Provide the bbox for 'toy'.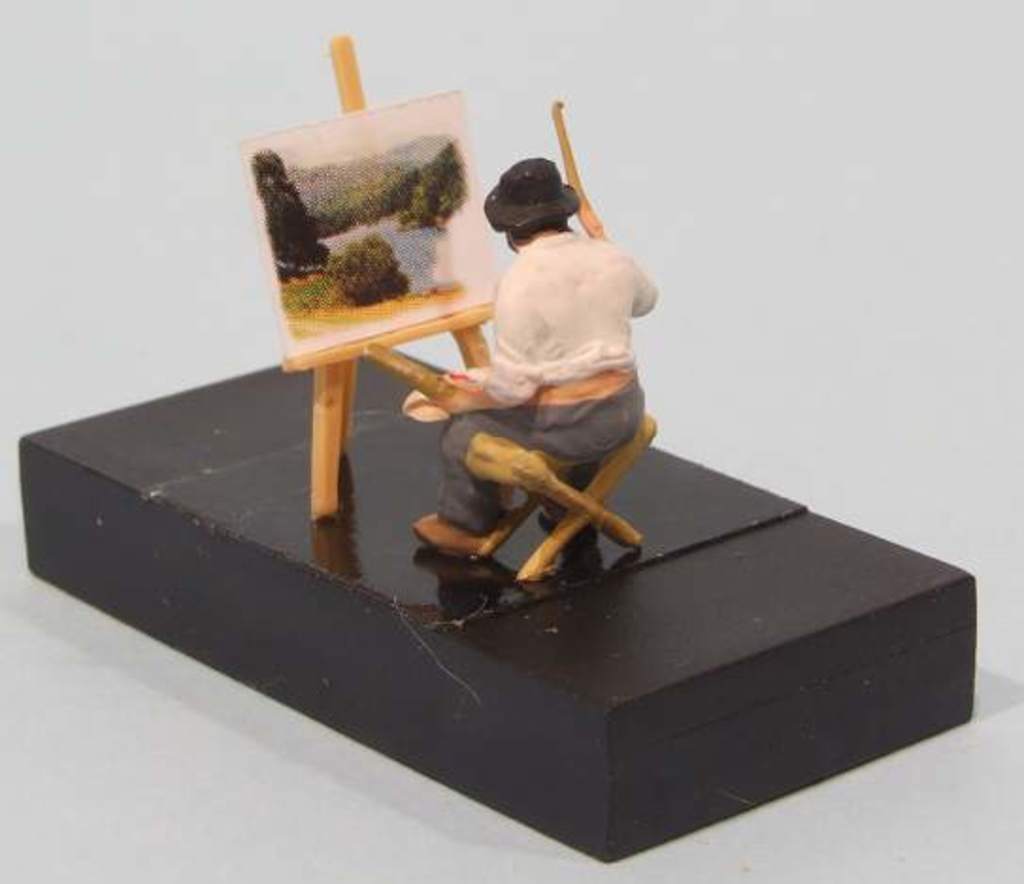
region(373, 126, 694, 616).
